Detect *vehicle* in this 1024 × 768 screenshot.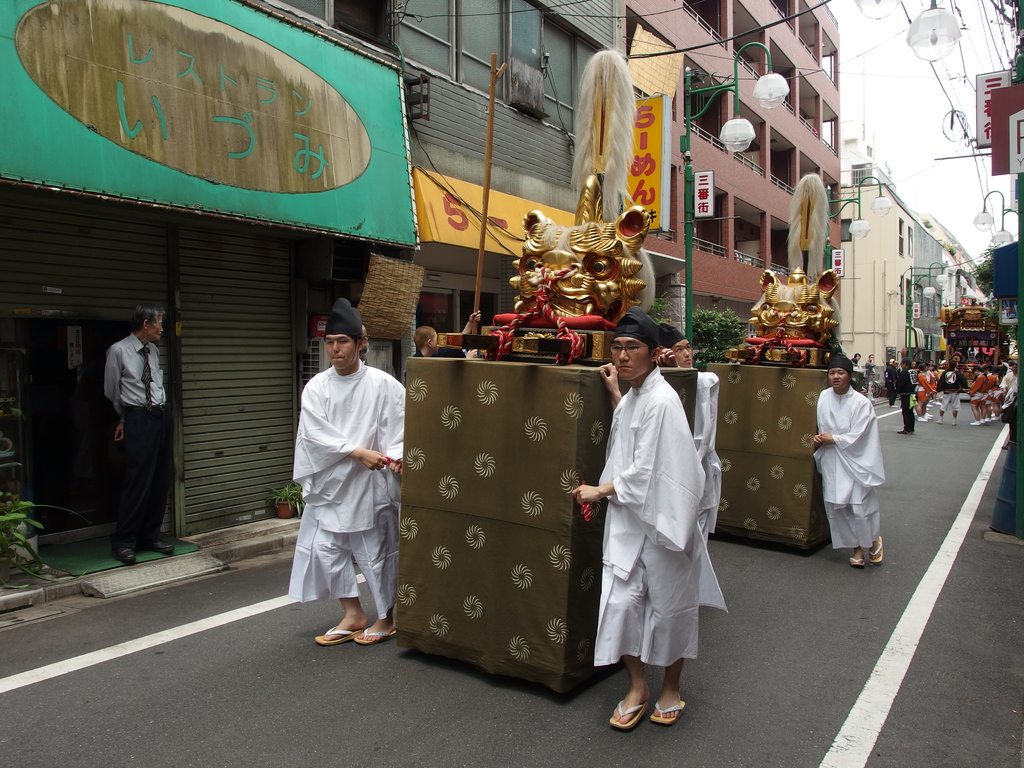
Detection: l=707, t=268, r=852, b=554.
